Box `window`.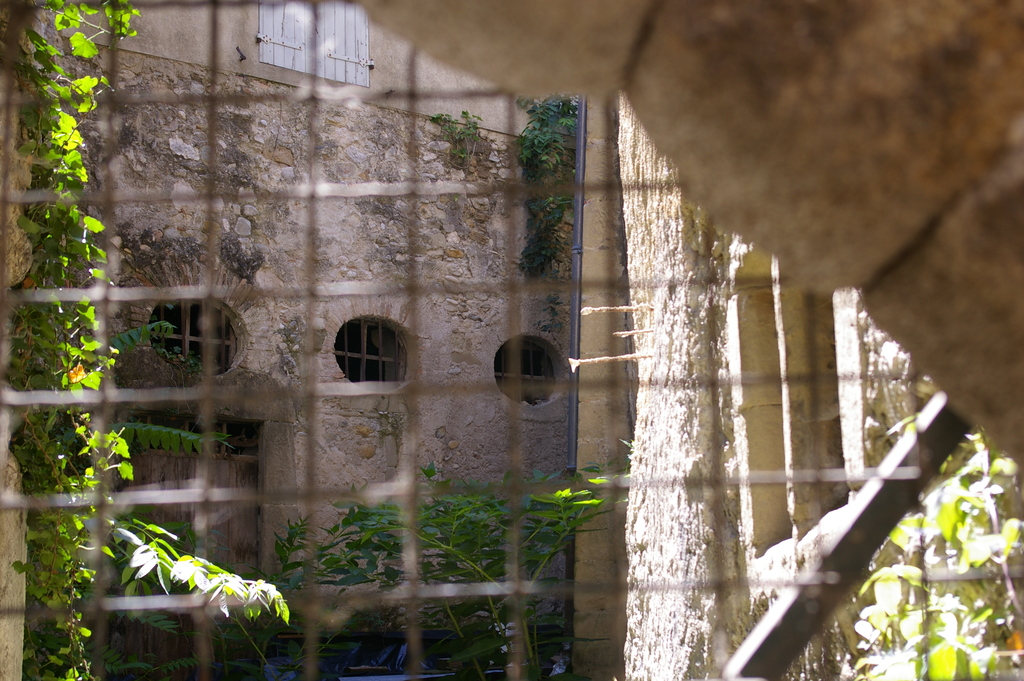
[x1=336, y1=318, x2=407, y2=388].
